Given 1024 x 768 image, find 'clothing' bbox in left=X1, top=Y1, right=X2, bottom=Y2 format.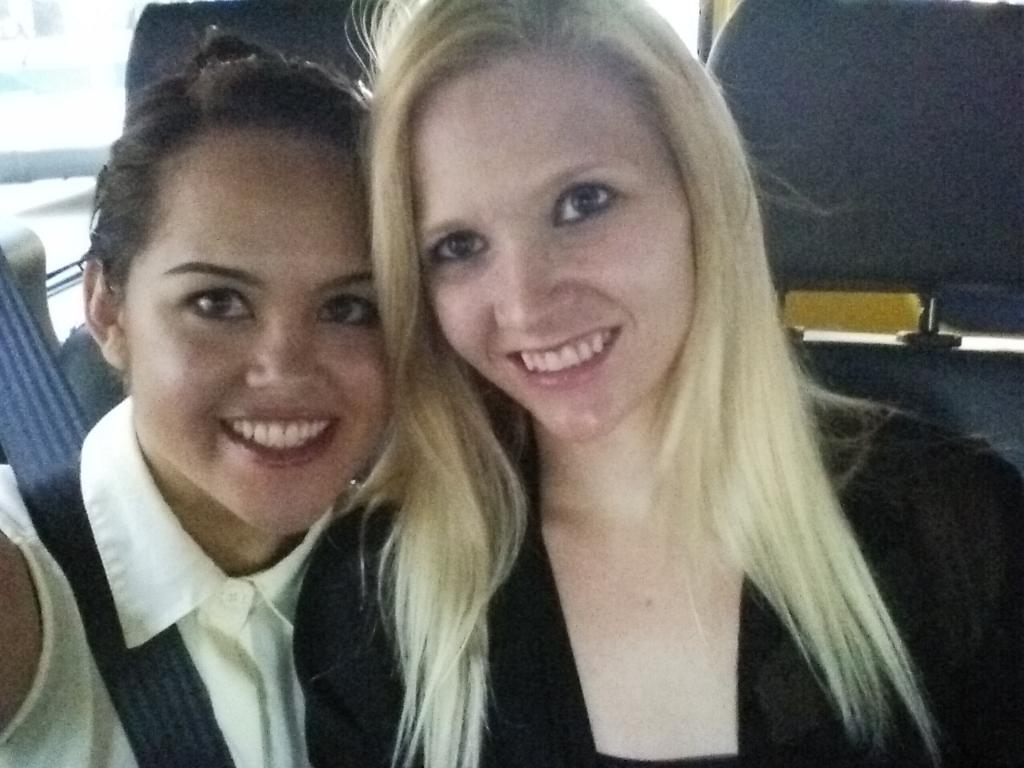
left=279, top=346, right=1023, bottom=767.
